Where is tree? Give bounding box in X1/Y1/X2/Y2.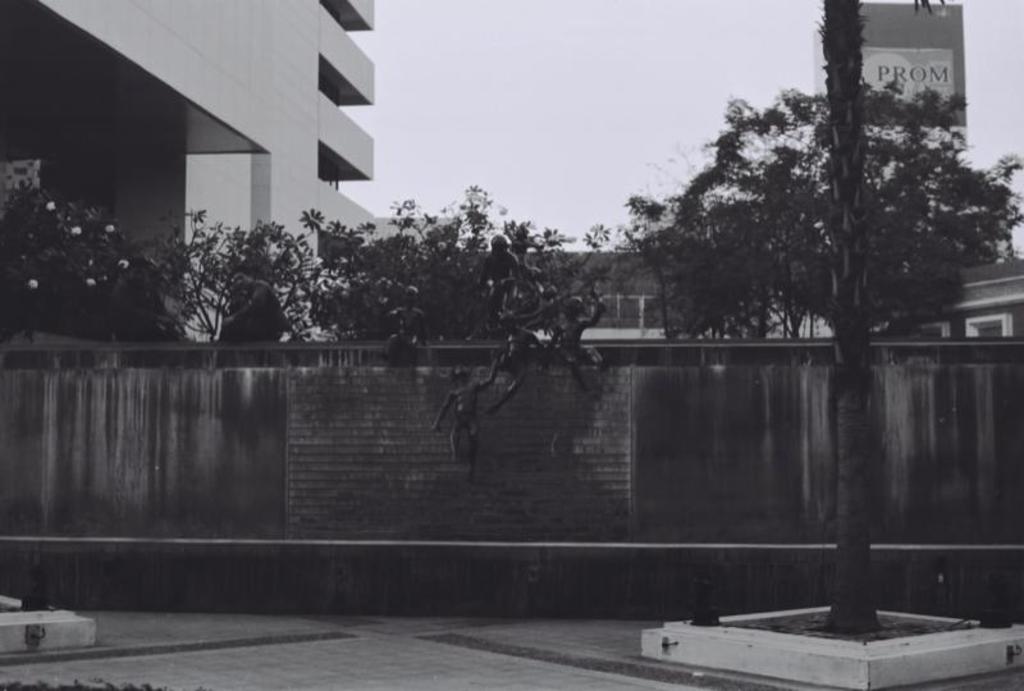
621/50/1023/372.
